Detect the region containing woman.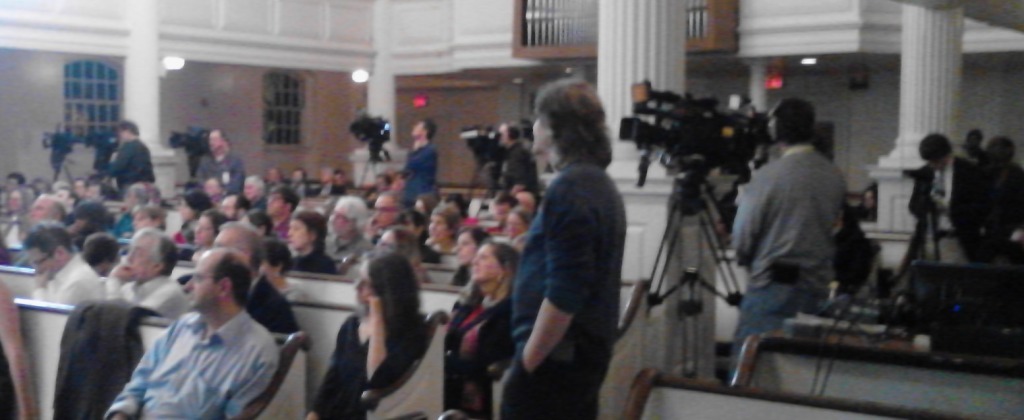
433 242 525 419.
